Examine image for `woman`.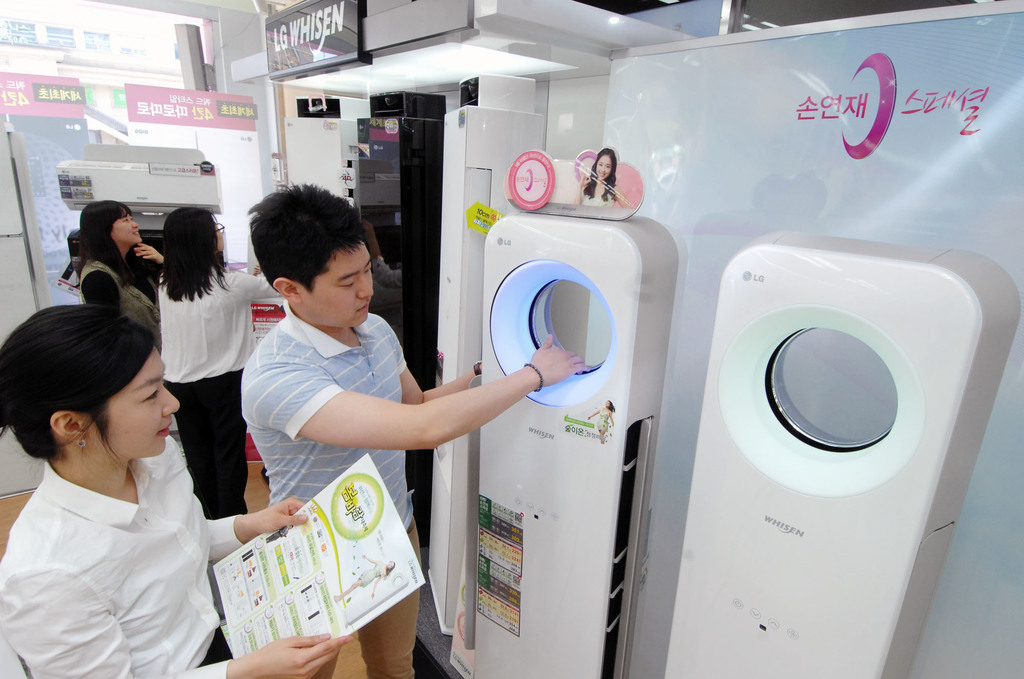
Examination result: box(572, 145, 616, 209).
